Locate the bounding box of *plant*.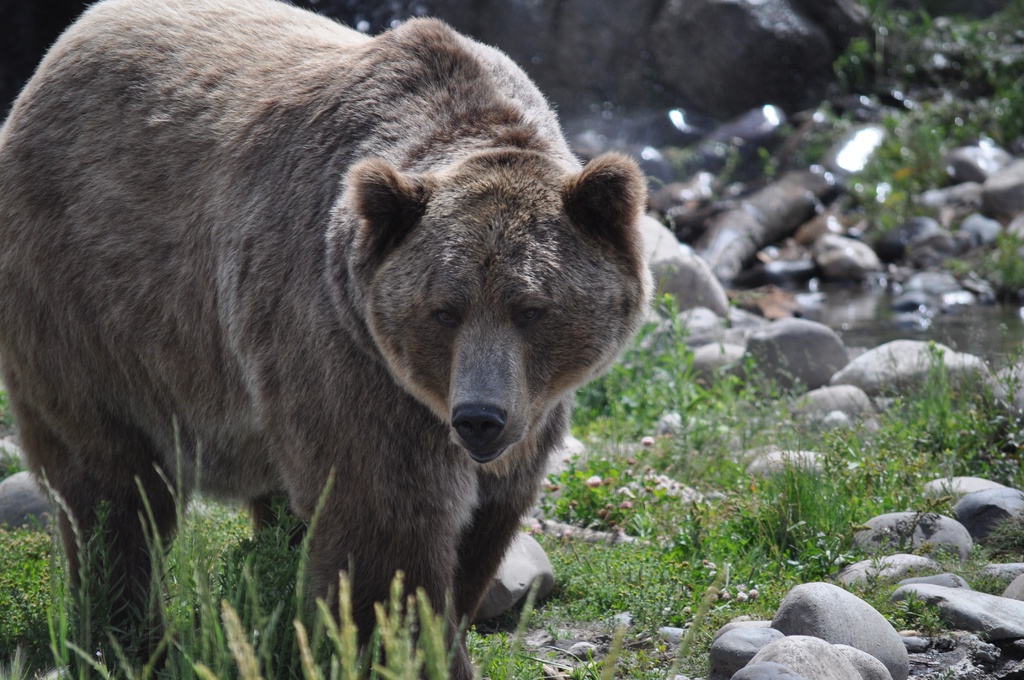
Bounding box: <box>737,250,1022,623</box>.
